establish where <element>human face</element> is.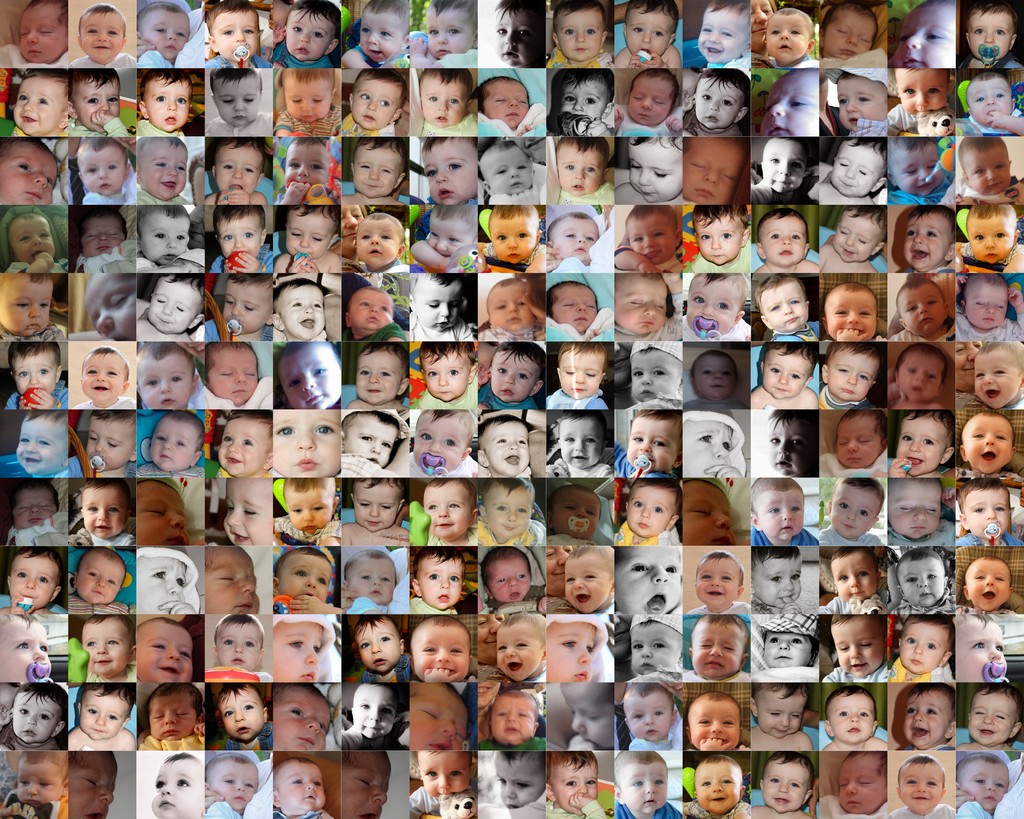
Established at (left=340, top=204, right=365, bottom=250).
